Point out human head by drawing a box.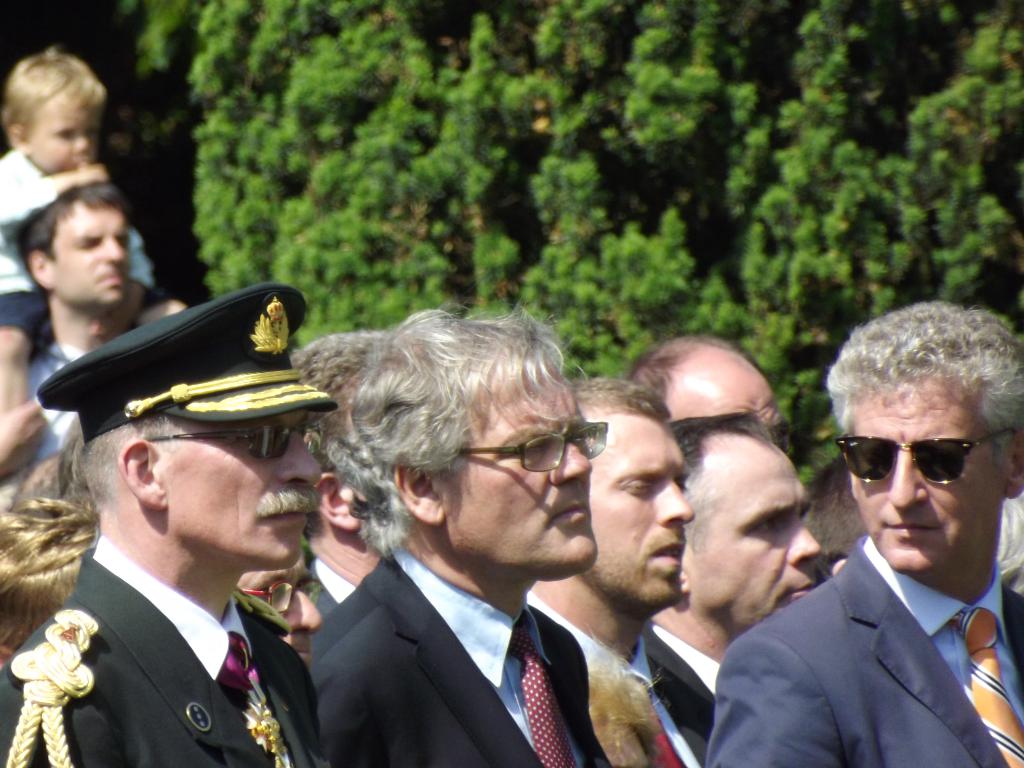
select_region(14, 179, 133, 310).
